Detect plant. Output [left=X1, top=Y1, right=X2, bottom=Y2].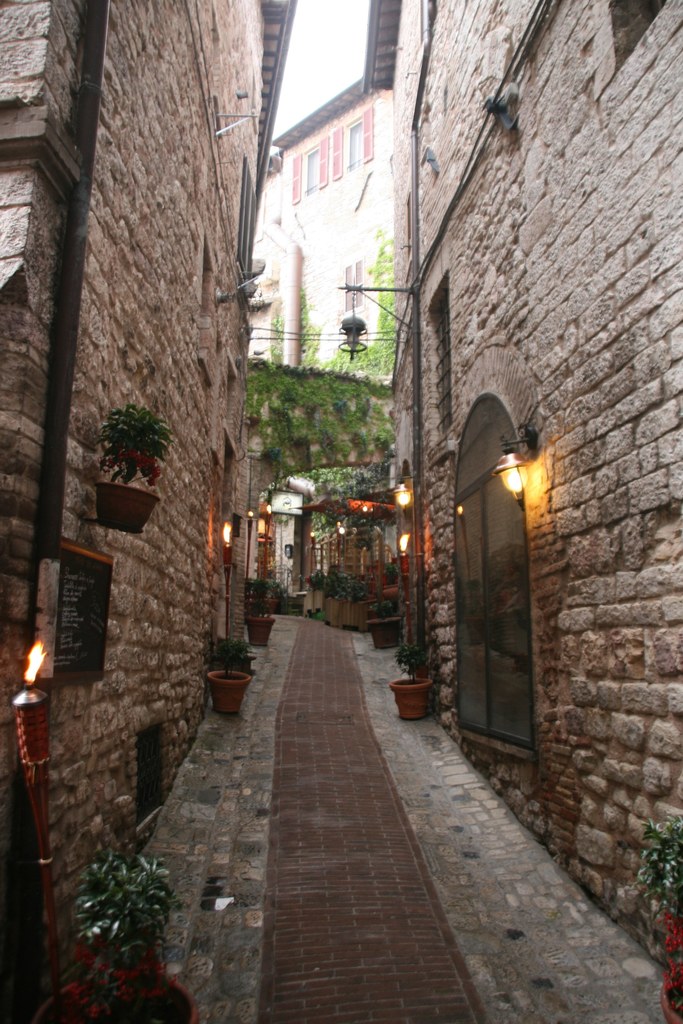
[left=262, top=579, right=297, bottom=596].
